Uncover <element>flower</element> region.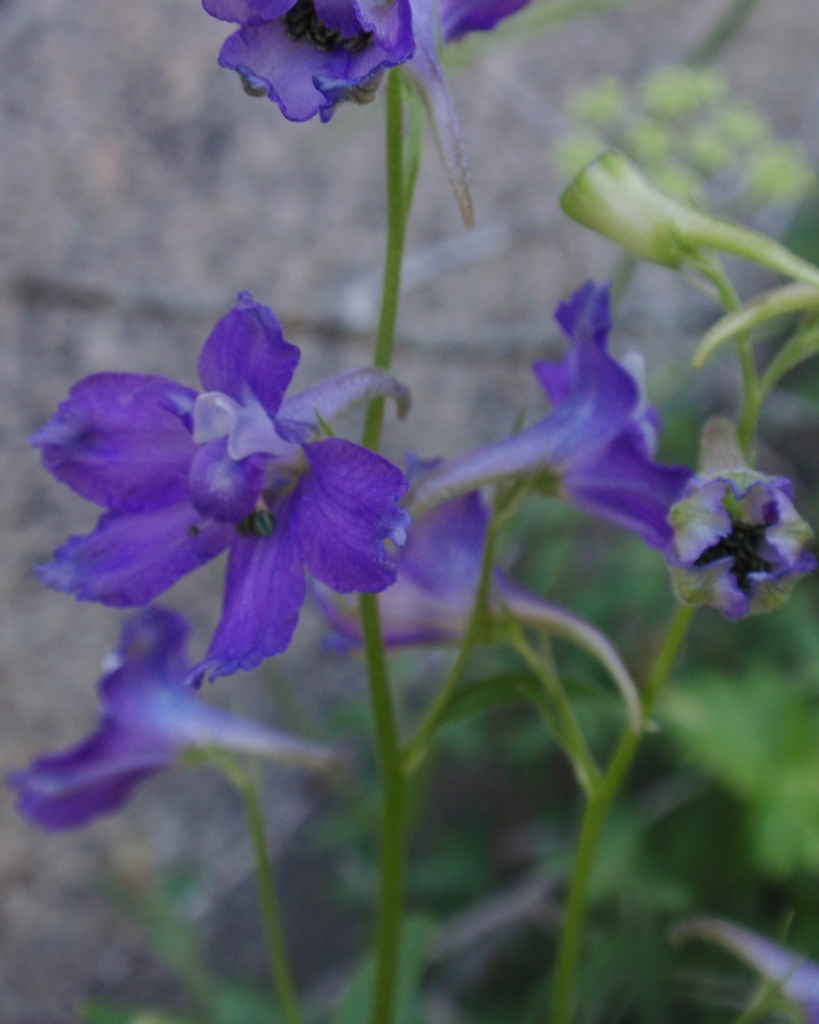
Uncovered: (x1=0, y1=604, x2=329, y2=826).
